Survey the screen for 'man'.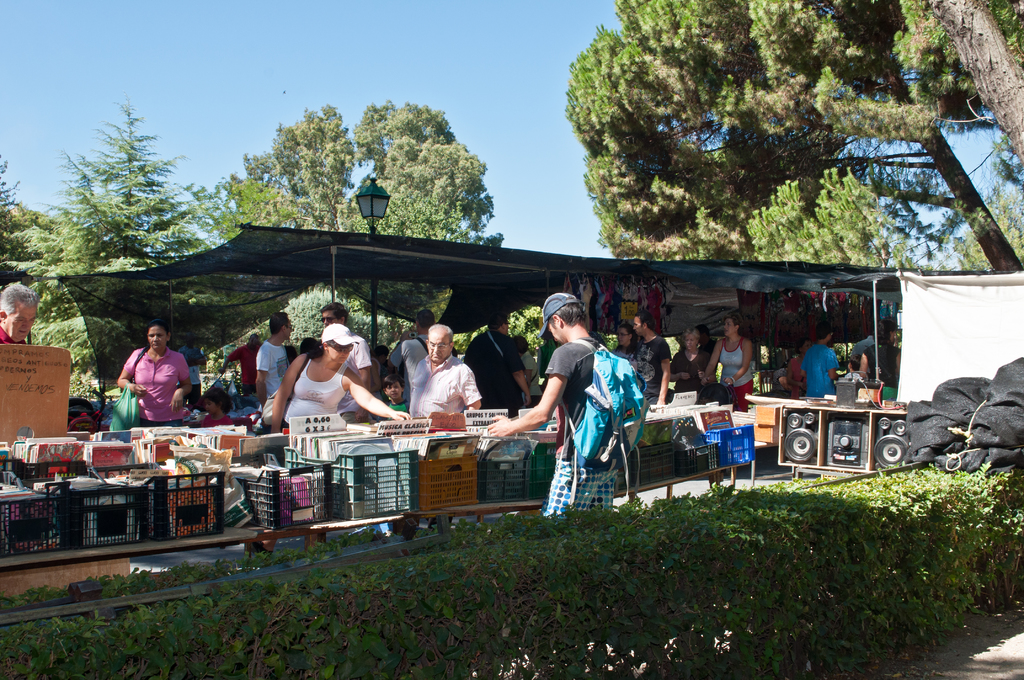
Survey found: [800,324,831,389].
